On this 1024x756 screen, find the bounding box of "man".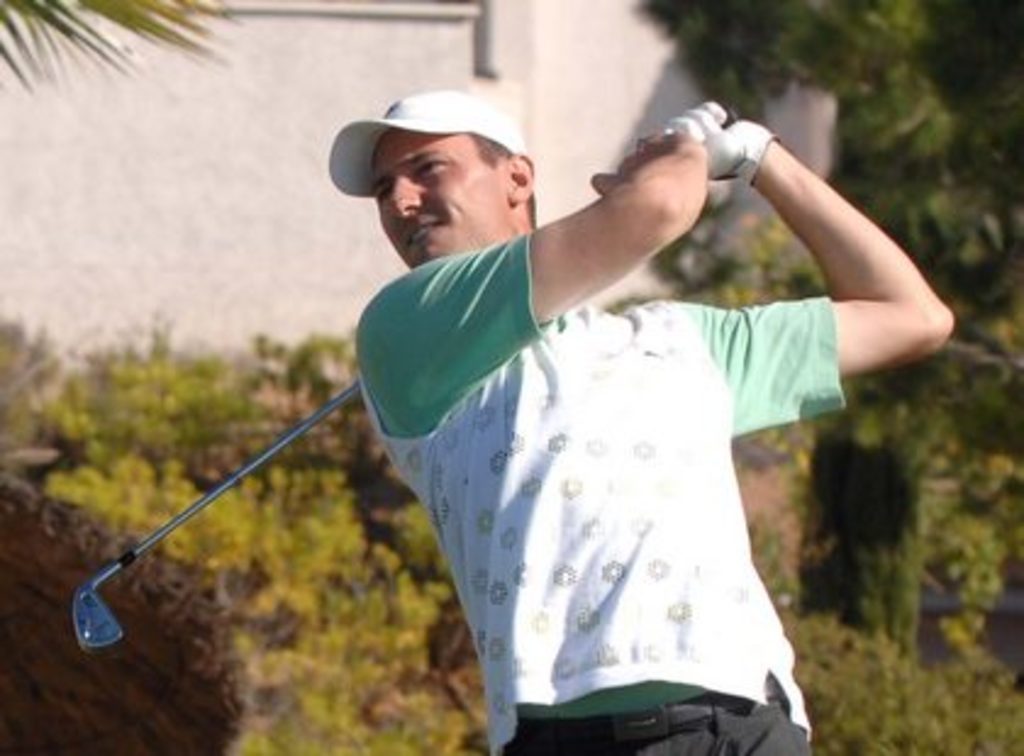
Bounding box: x1=280, y1=68, x2=902, y2=751.
